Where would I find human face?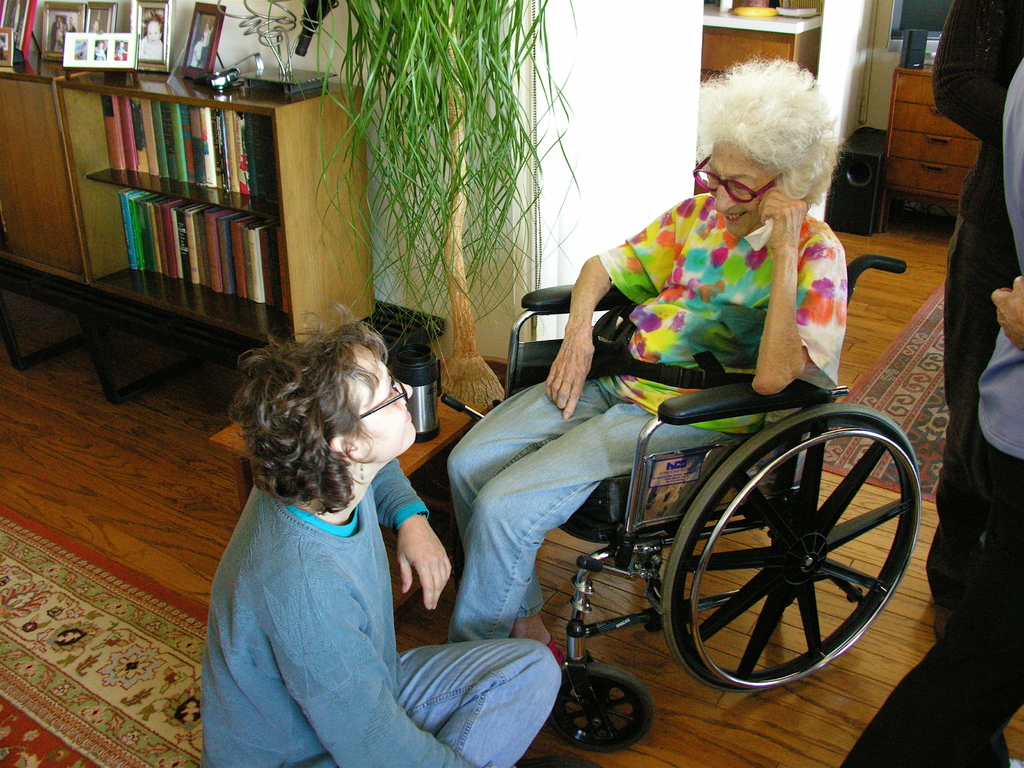
At {"x1": 709, "y1": 141, "x2": 778, "y2": 239}.
